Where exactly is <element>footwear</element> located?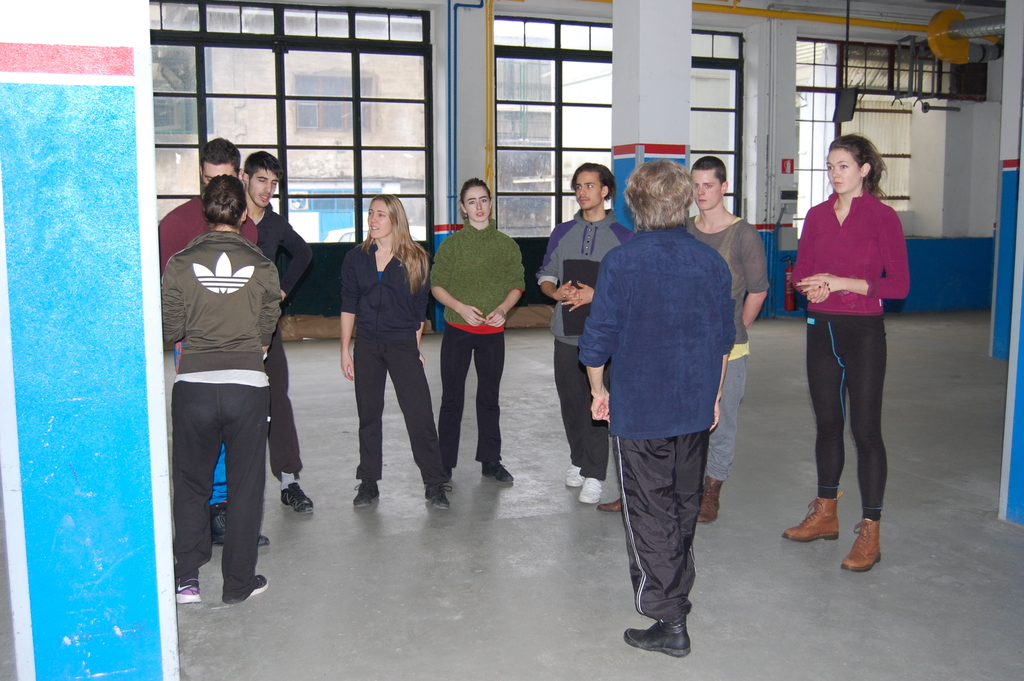
Its bounding box is locate(481, 459, 515, 484).
